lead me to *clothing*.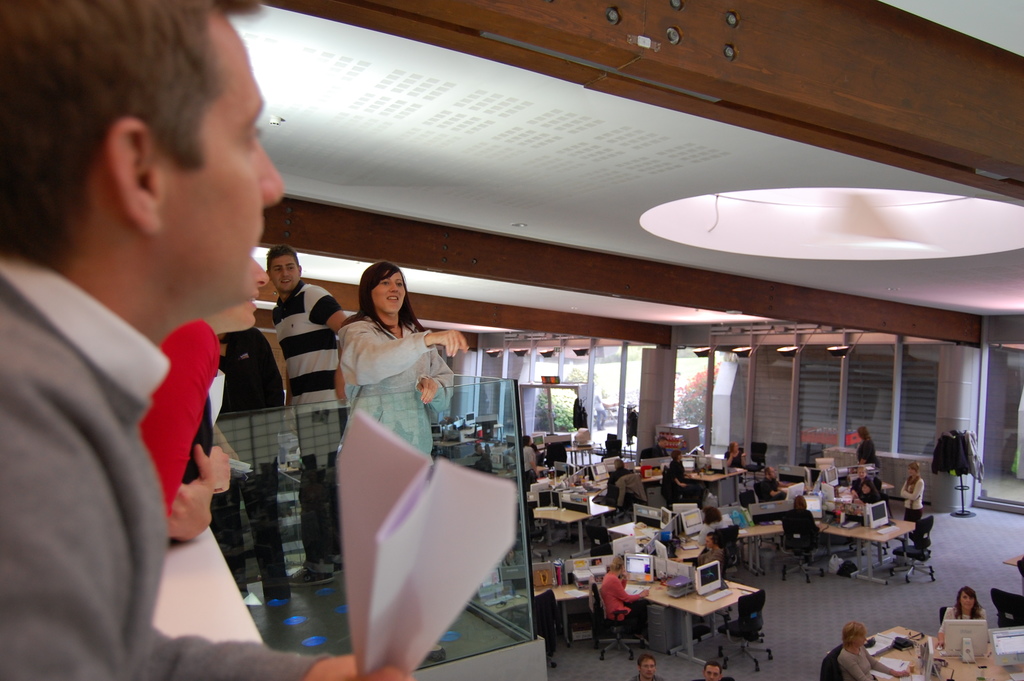
Lead to [598,571,645,622].
